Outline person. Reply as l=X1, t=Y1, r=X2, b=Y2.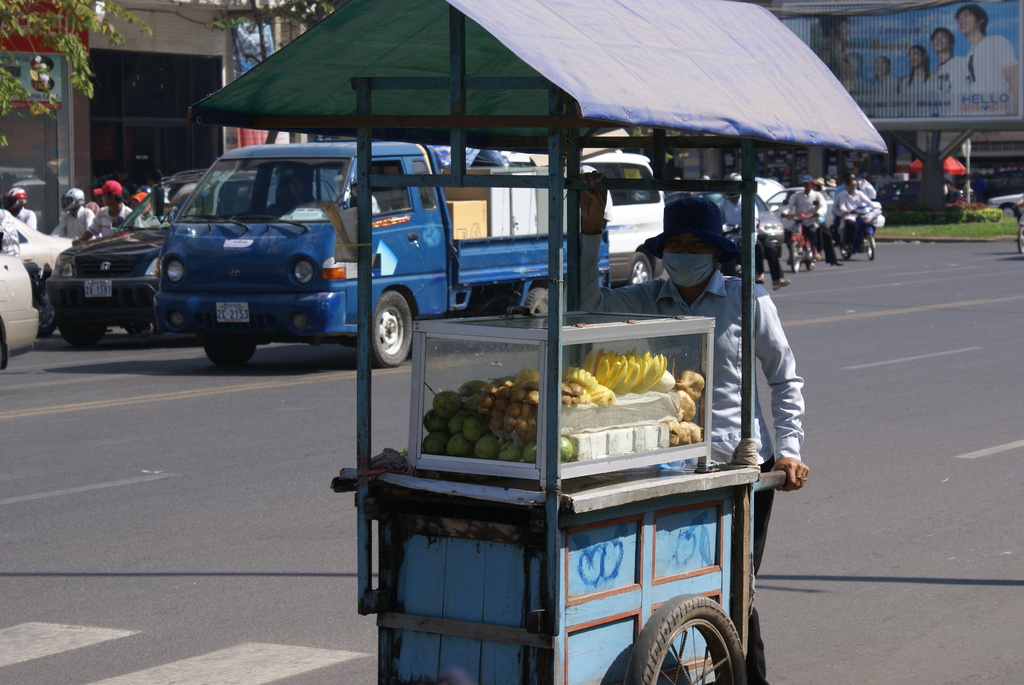
l=785, t=180, r=831, b=267.
